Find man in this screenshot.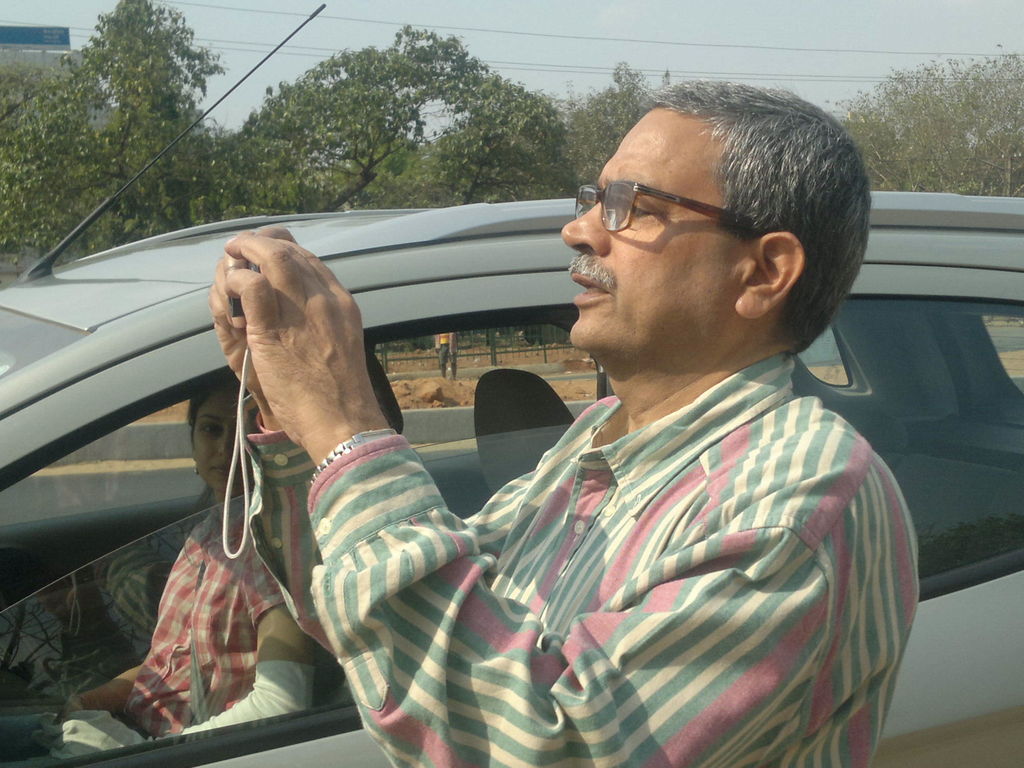
The bounding box for man is {"x1": 354, "y1": 120, "x2": 924, "y2": 751}.
